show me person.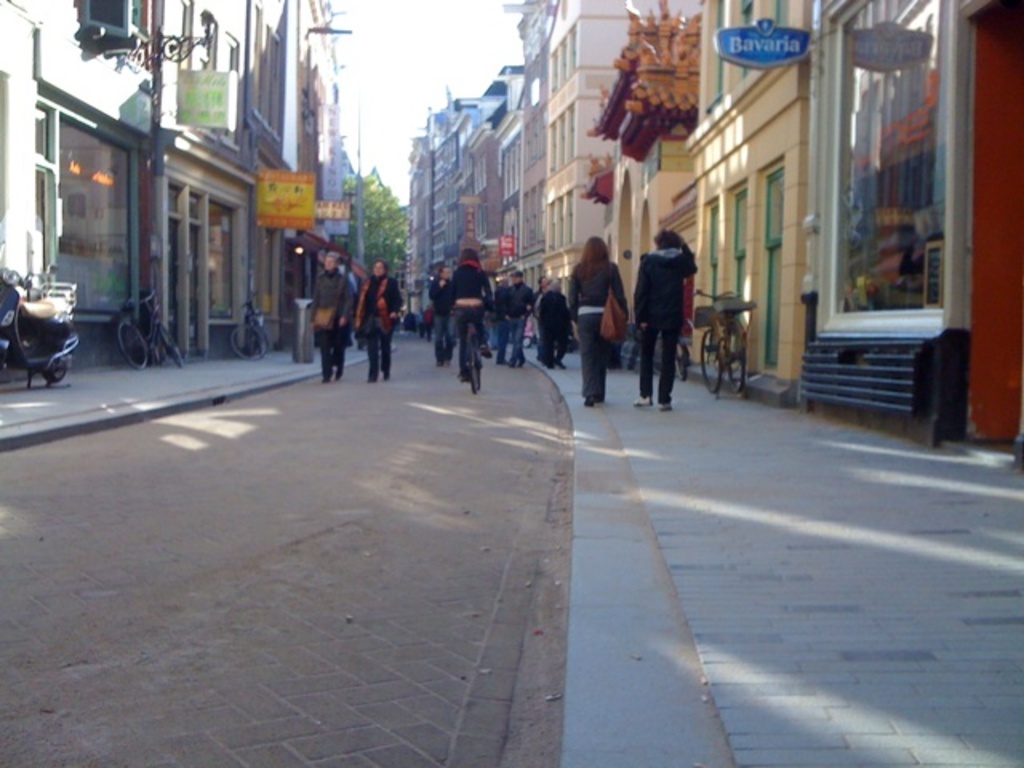
person is here: bbox=(349, 259, 405, 386).
